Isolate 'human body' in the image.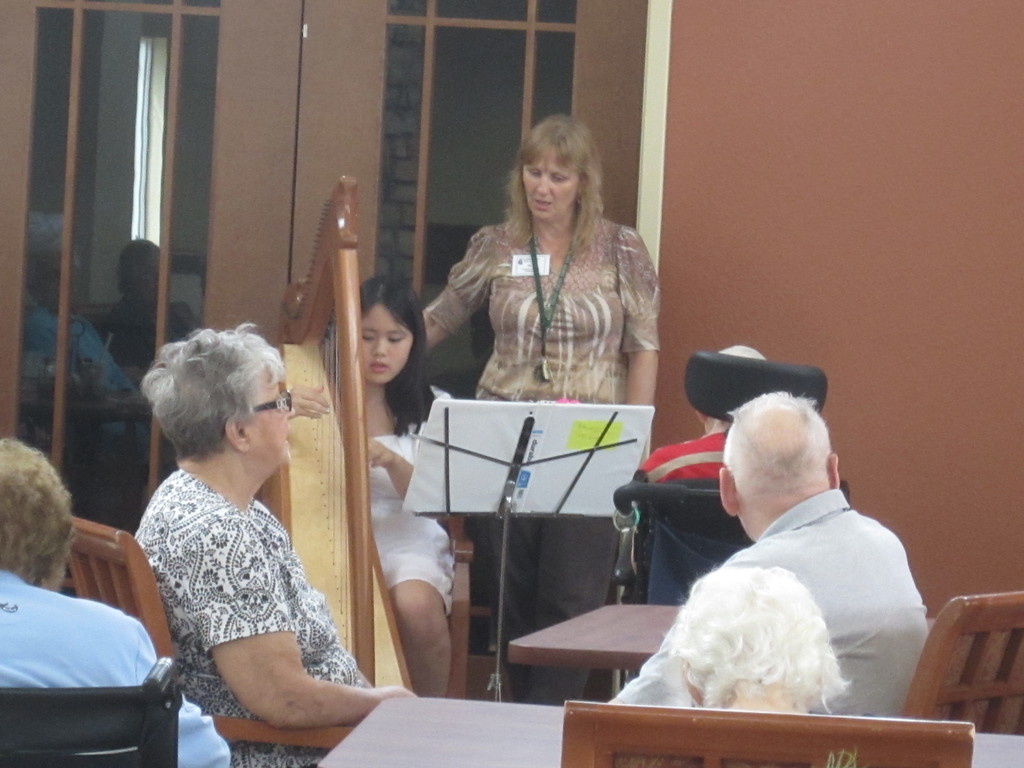
Isolated region: BBox(611, 389, 929, 710).
